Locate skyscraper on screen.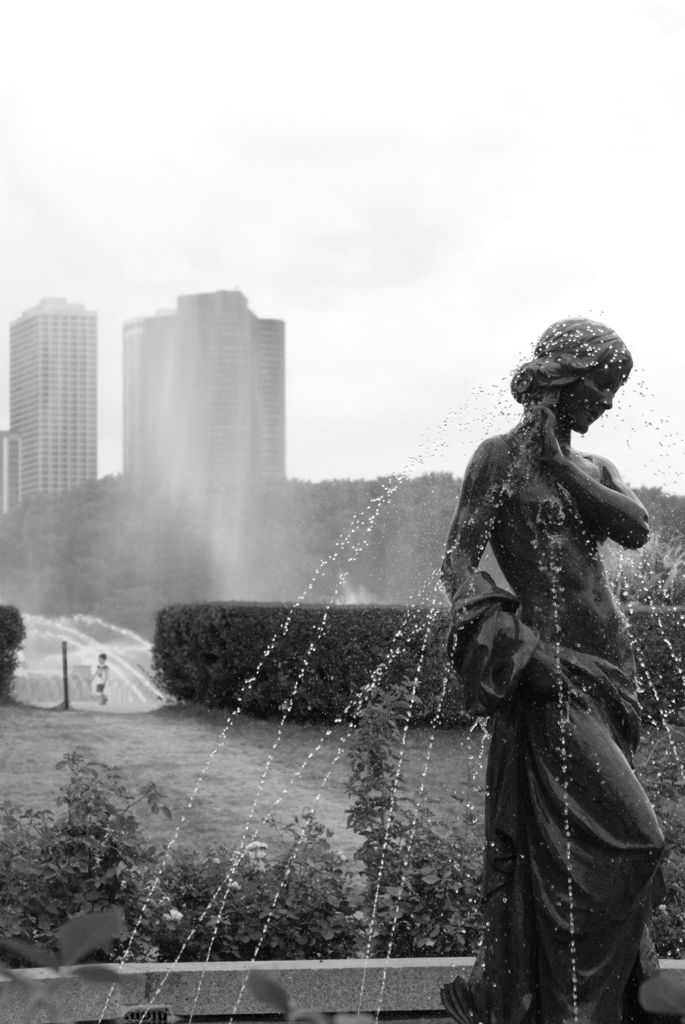
On screen at locate(133, 283, 285, 493).
